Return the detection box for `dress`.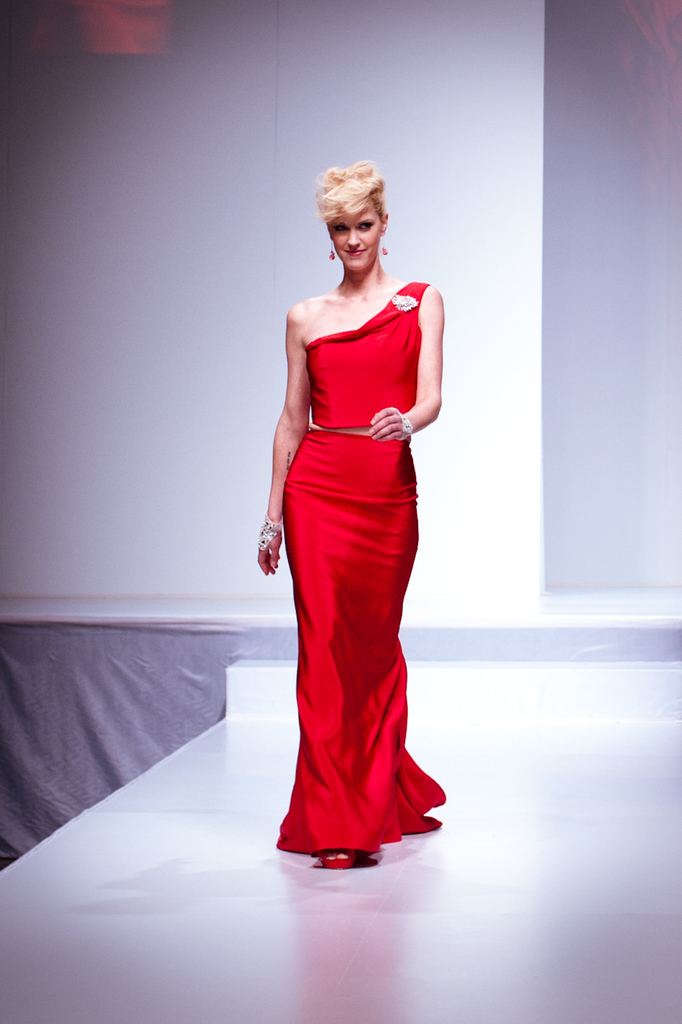
(x1=275, y1=279, x2=446, y2=862).
